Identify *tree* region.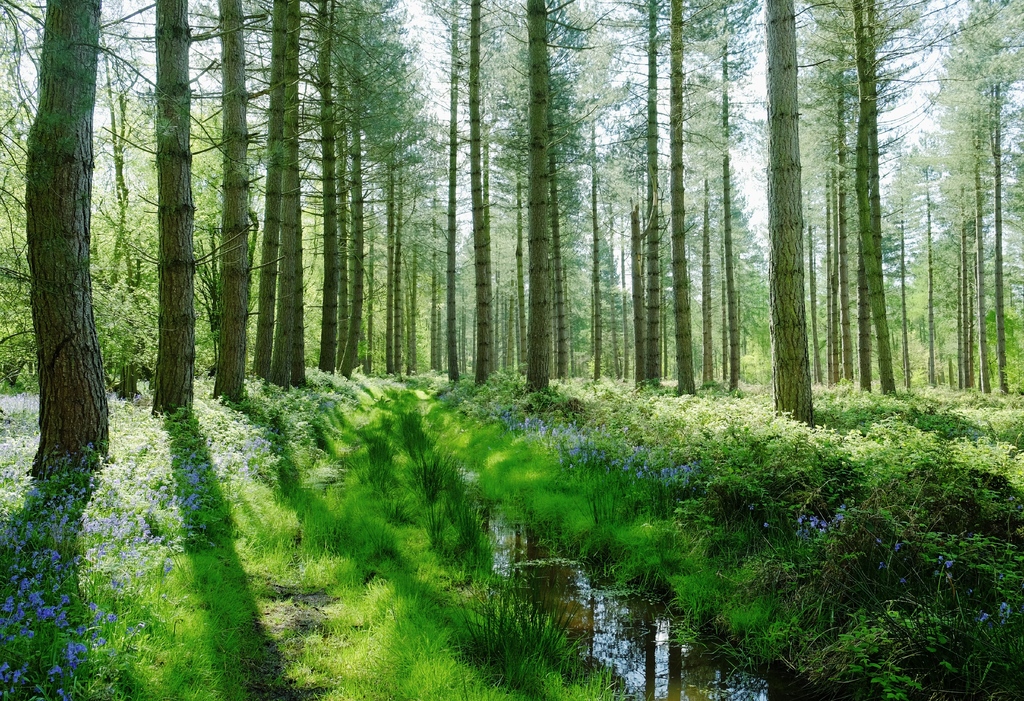
Region: 548/49/568/377.
